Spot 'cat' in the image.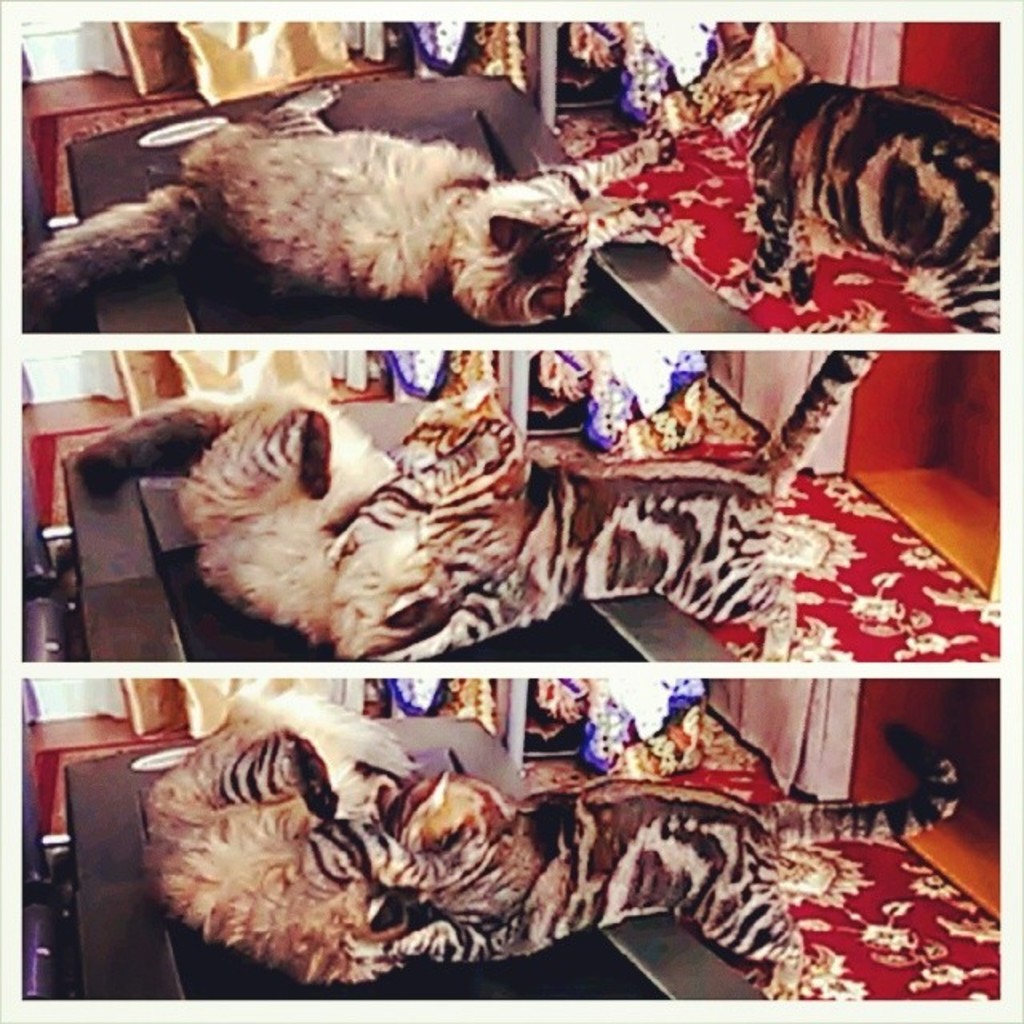
'cat' found at crop(683, 11, 1002, 331).
